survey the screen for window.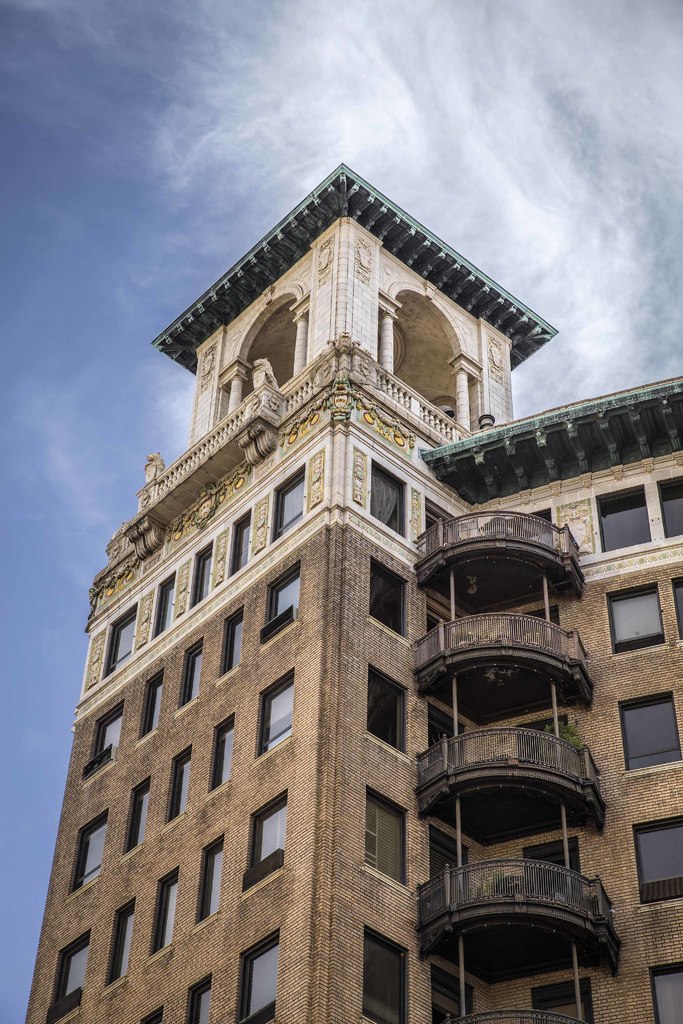
Survey found: x1=262 y1=558 x2=300 y2=639.
